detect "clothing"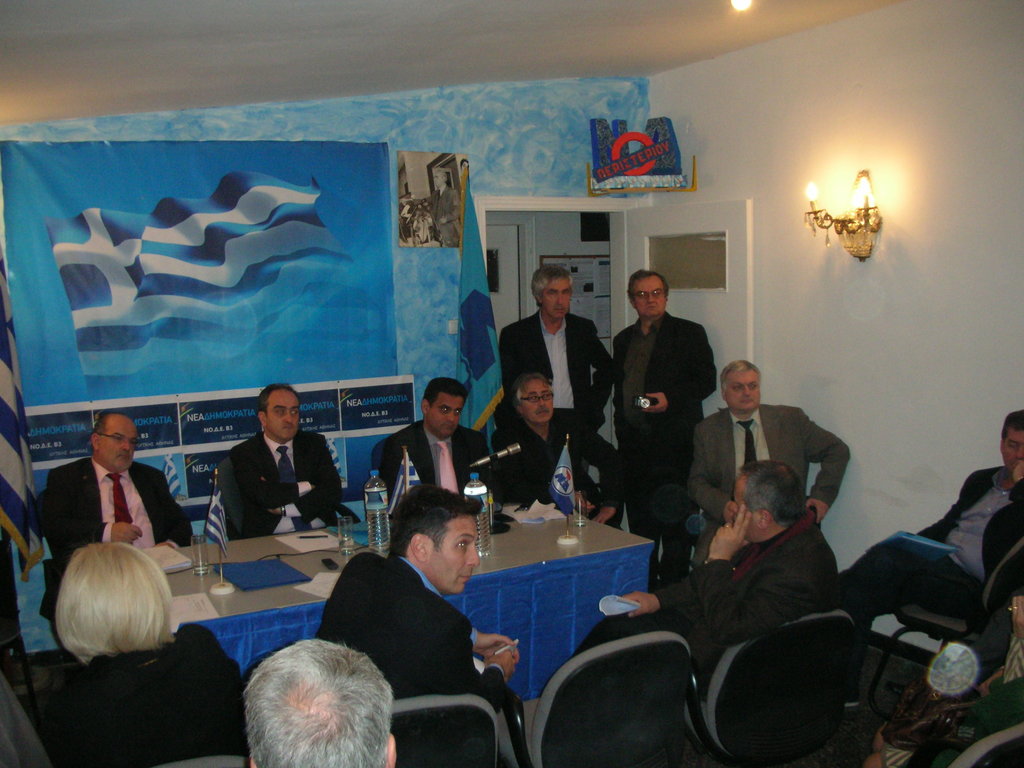
box(838, 463, 1023, 635)
